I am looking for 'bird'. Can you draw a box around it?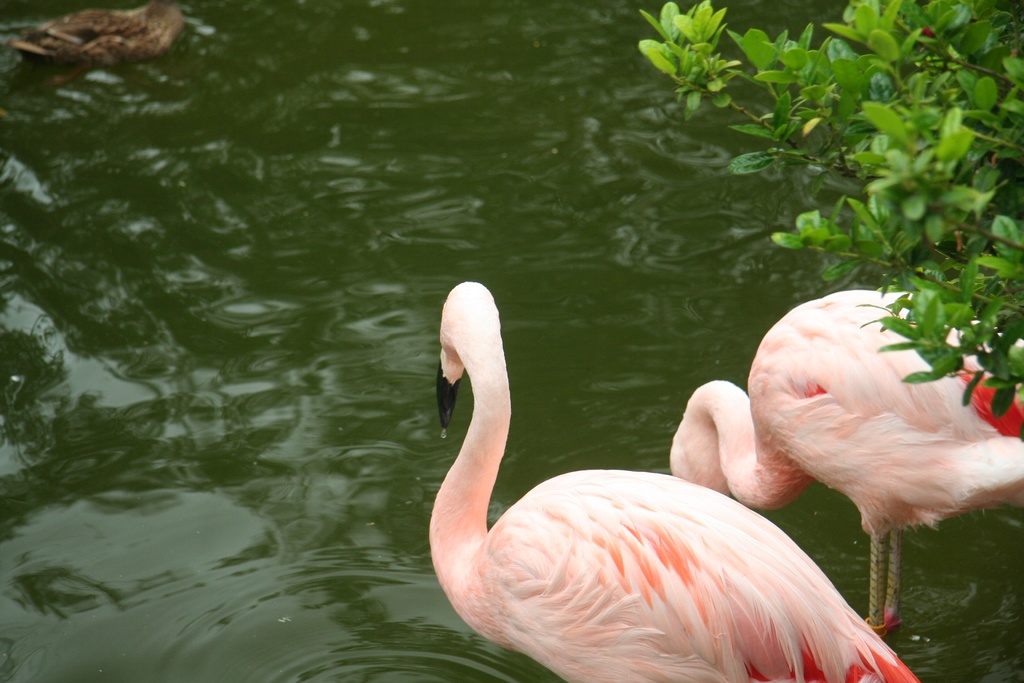
Sure, the bounding box is l=669, t=289, r=1023, b=636.
